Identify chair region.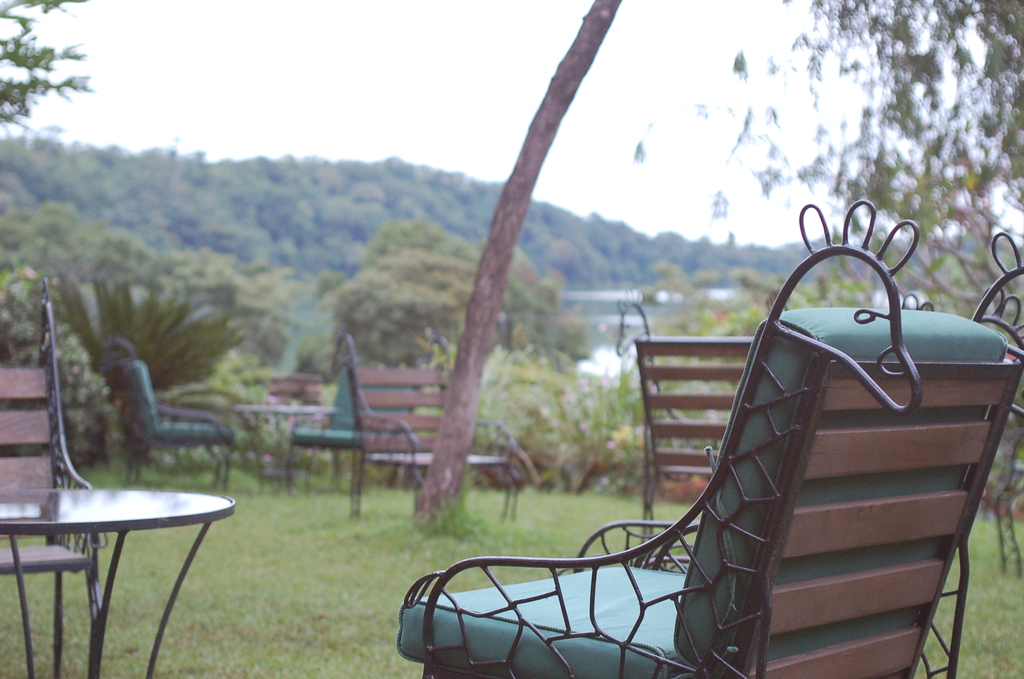
Region: <box>616,289,934,565</box>.
